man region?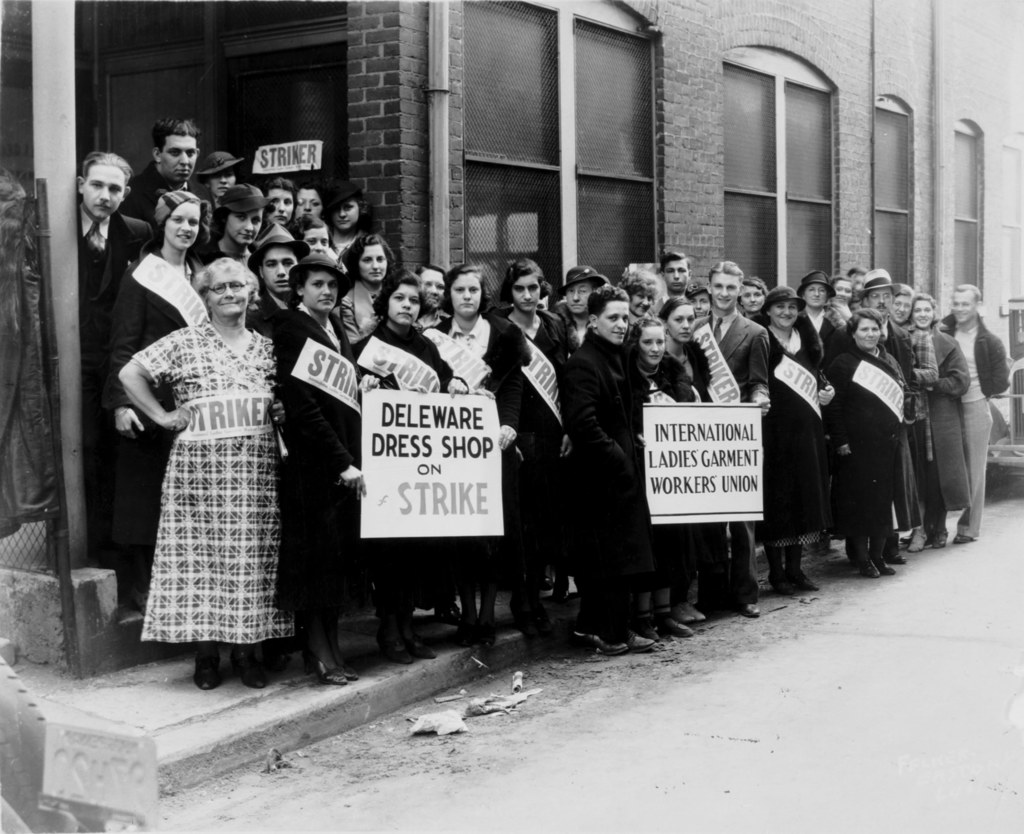
l=72, t=149, r=148, b=491
